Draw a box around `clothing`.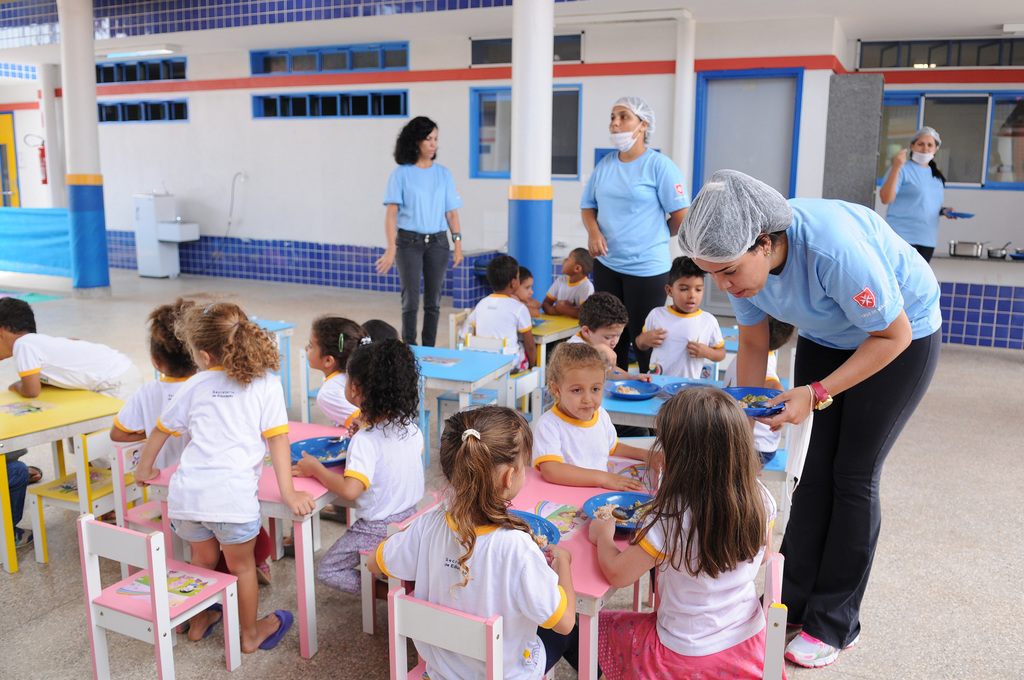
{"left": 307, "top": 370, "right": 363, "bottom": 423}.
